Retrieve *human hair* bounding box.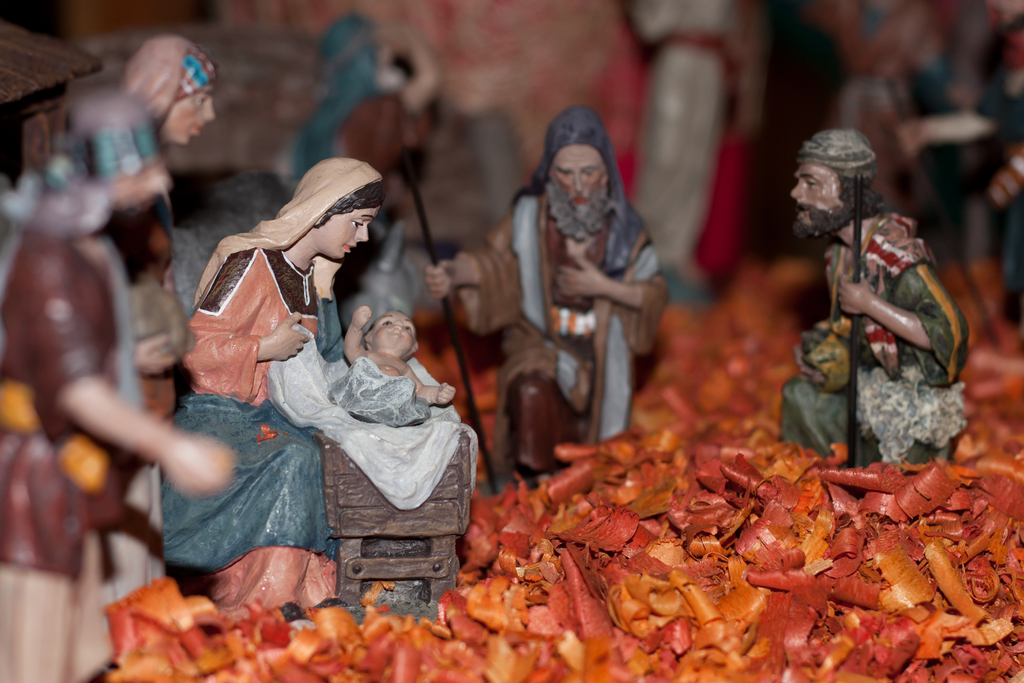
Bounding box: <region>369, 320, 376, 332</region>.
